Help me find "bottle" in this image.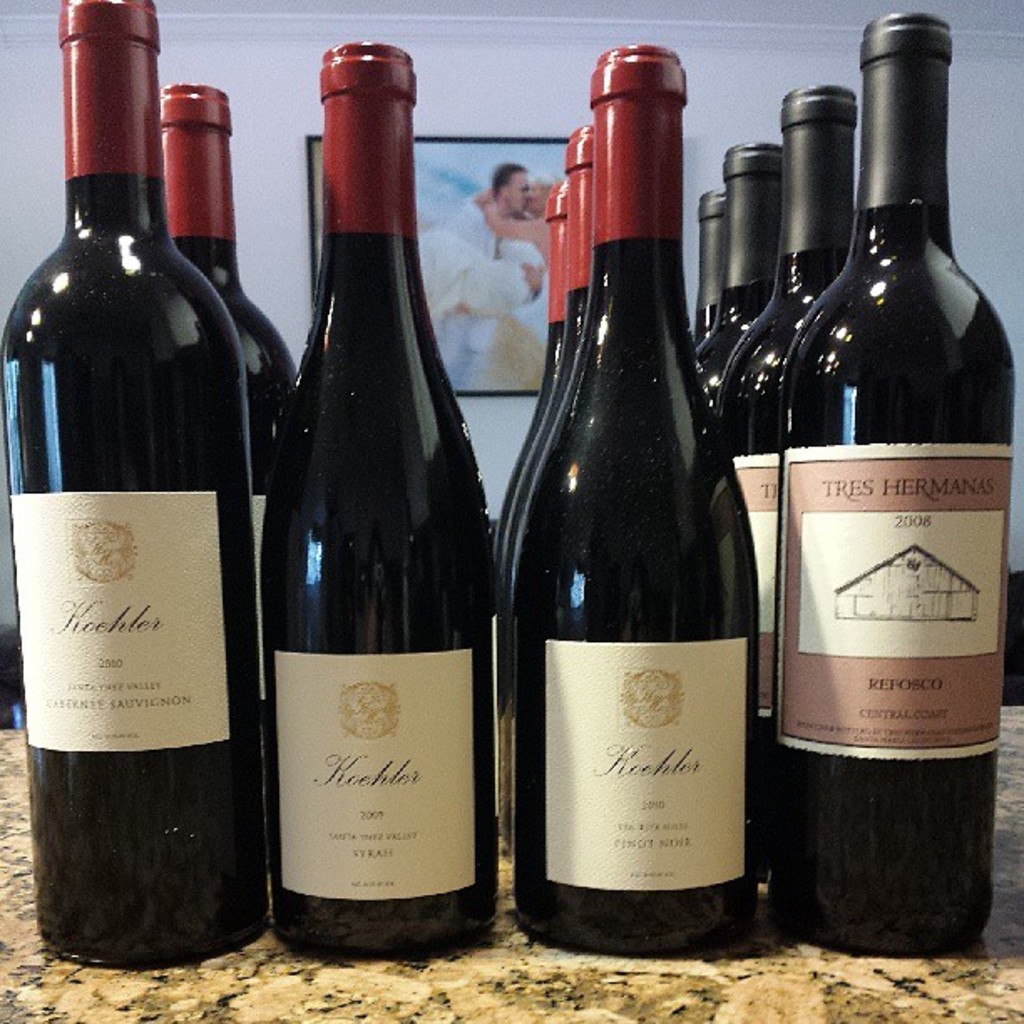
Found it: [502,119,591,547].
